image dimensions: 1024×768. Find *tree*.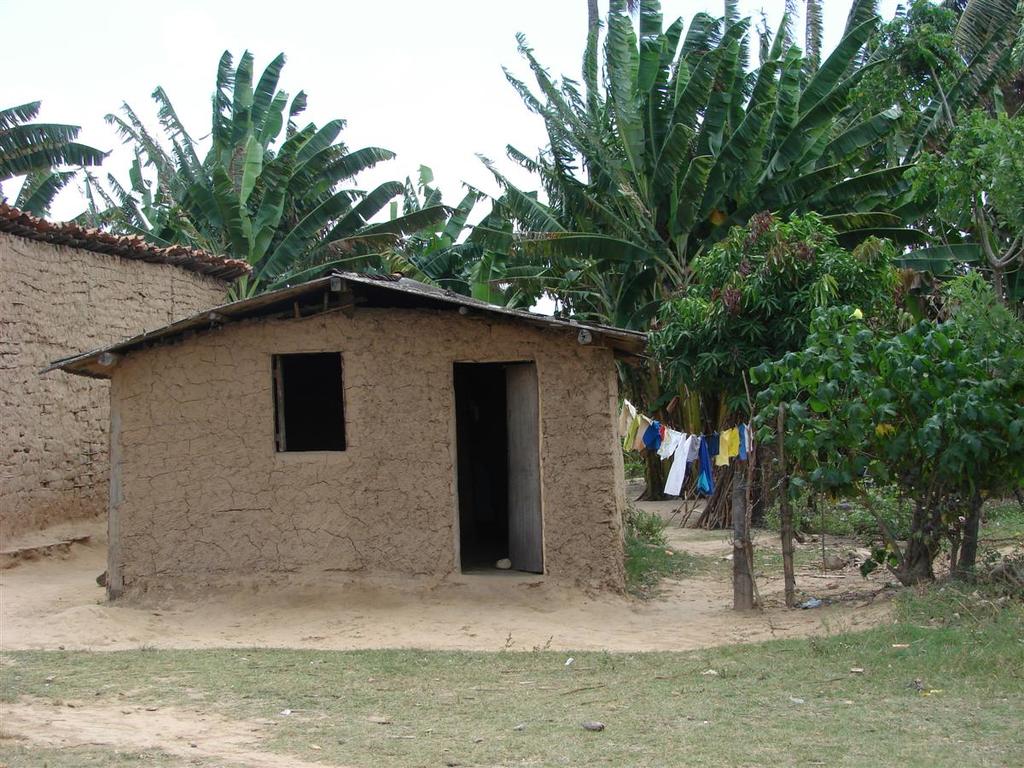
883 95 1023 303.
